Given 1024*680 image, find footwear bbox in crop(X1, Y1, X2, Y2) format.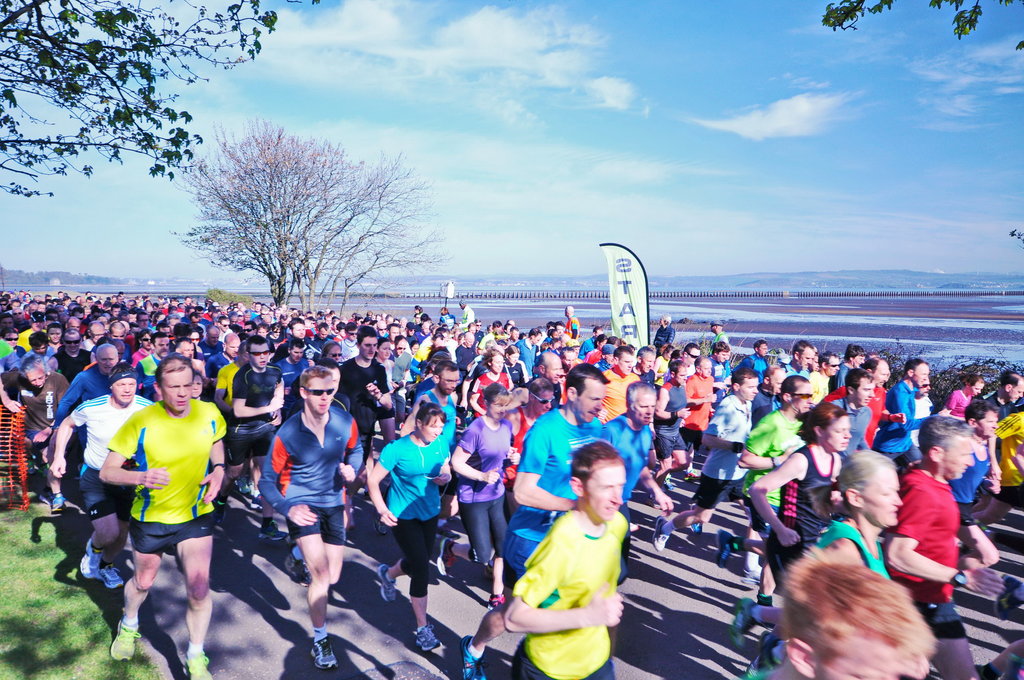
crop(184, 652, 216, 679).
